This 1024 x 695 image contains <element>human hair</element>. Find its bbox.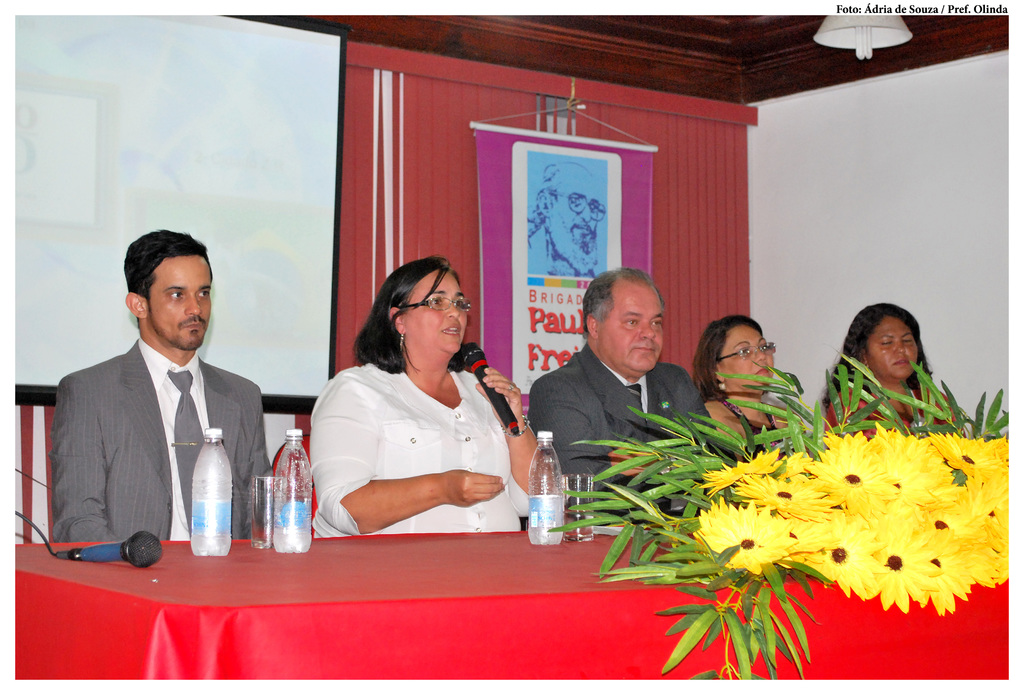
detection(581, 265, 665, 340).
